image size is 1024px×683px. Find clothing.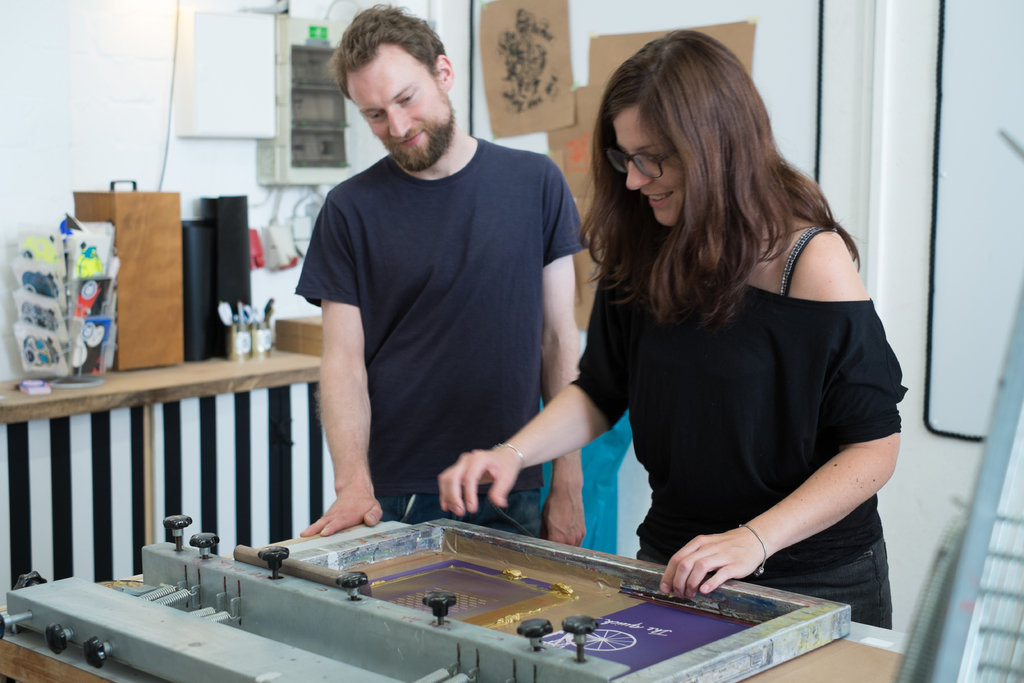
bbox(557, 199, 920, 637).
